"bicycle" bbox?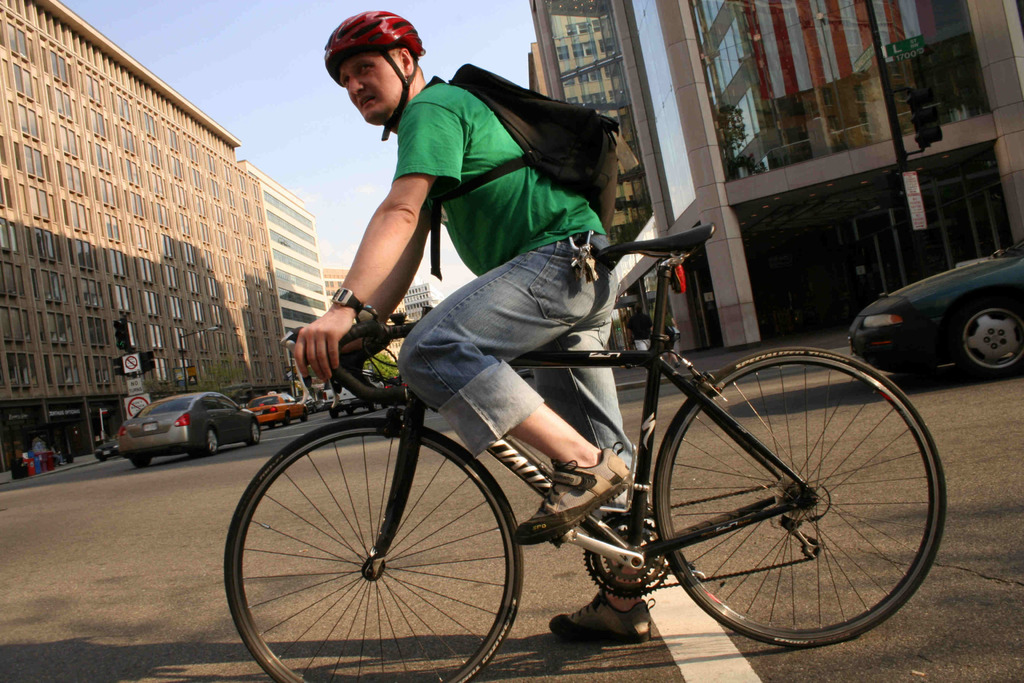
[221, 222, 950, 682]
